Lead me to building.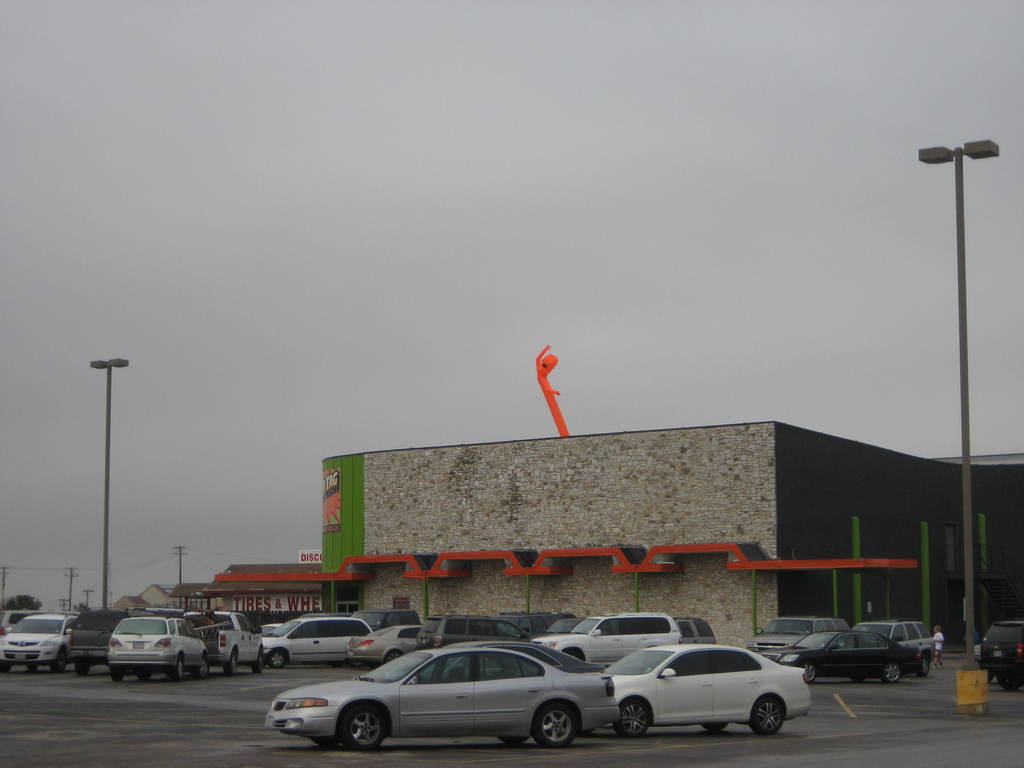
Lead to {"x1": 116, "y1": 558, "x2": 320, "y2": 641}.
